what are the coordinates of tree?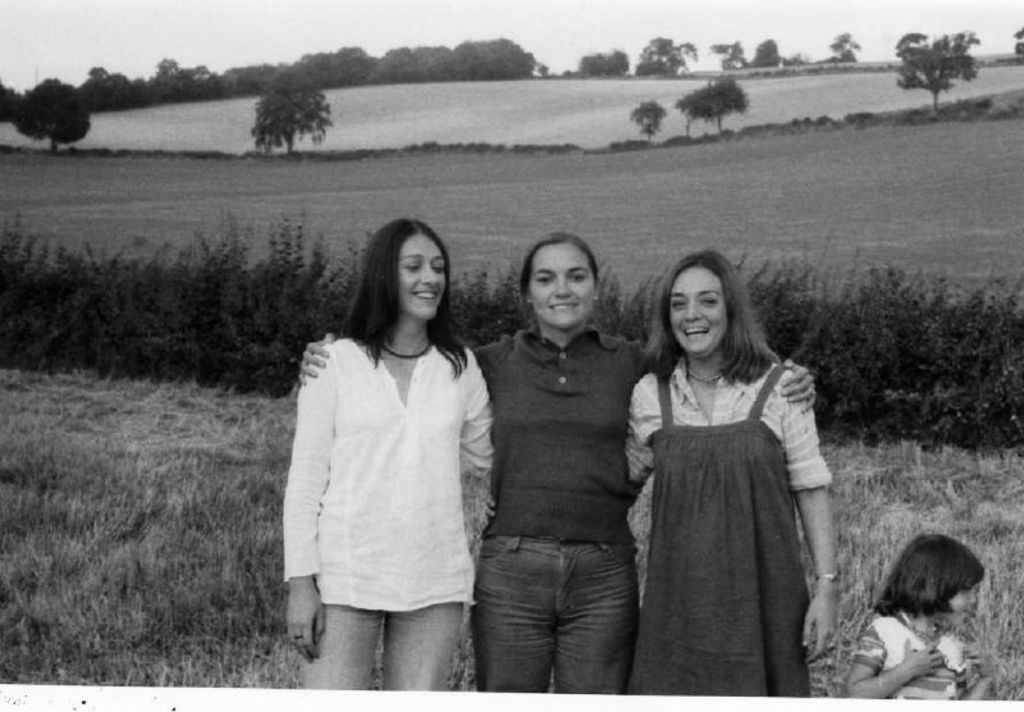
left=637, top=100, right=657, bottom=137.
